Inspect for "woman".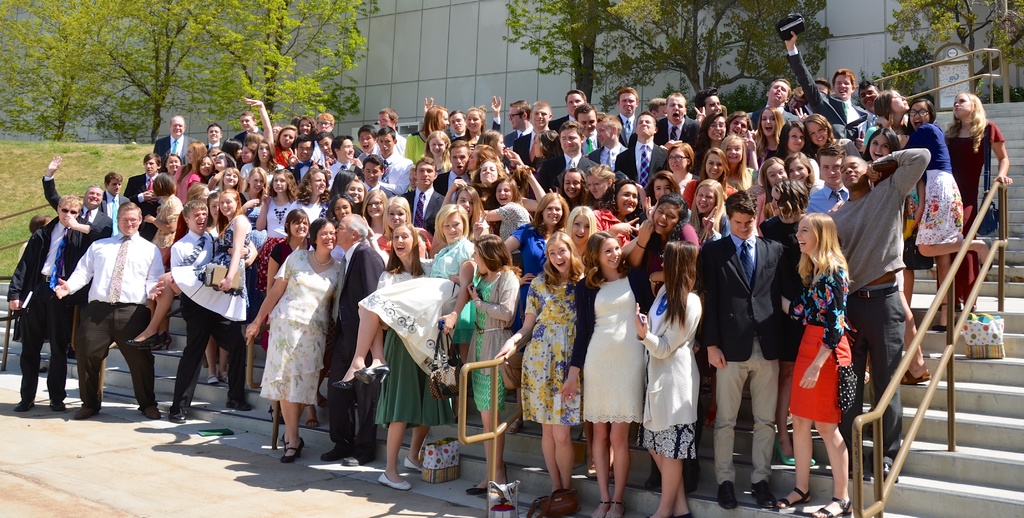
Inspection: x1=404, y1=104, x2=449, y2=170.
